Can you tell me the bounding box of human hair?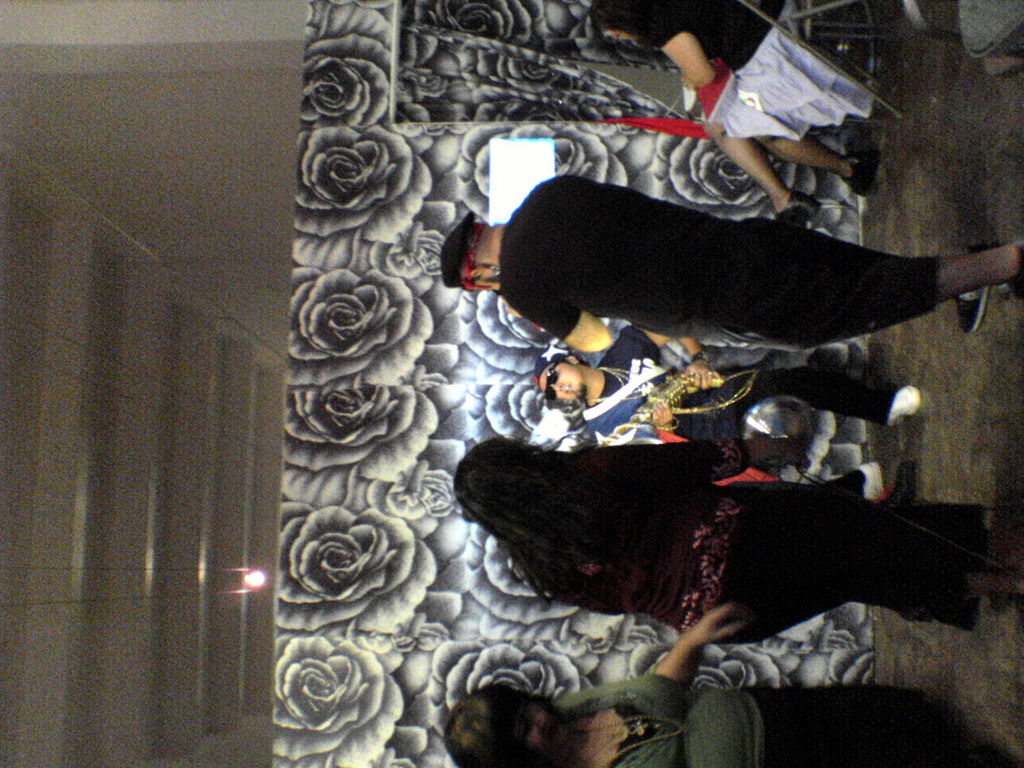
[450,437,605,613].
